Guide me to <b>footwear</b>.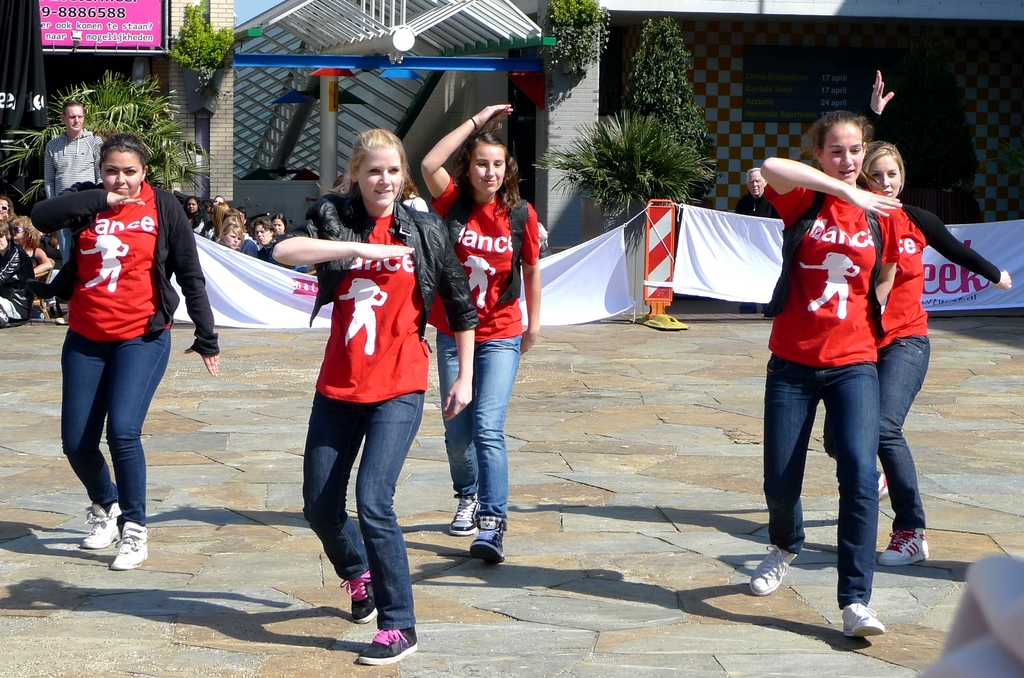
Guidance: locate(84, 500, 114, 553).
